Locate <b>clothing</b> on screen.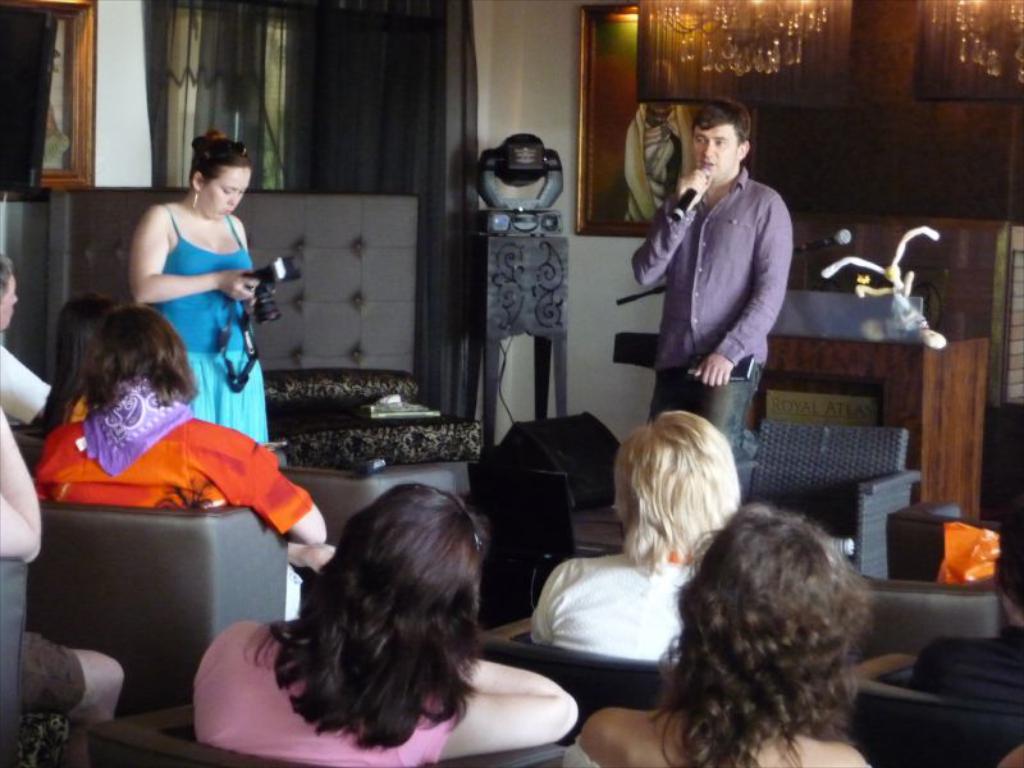
On screen at bbox(33, 412, 319, 534).
